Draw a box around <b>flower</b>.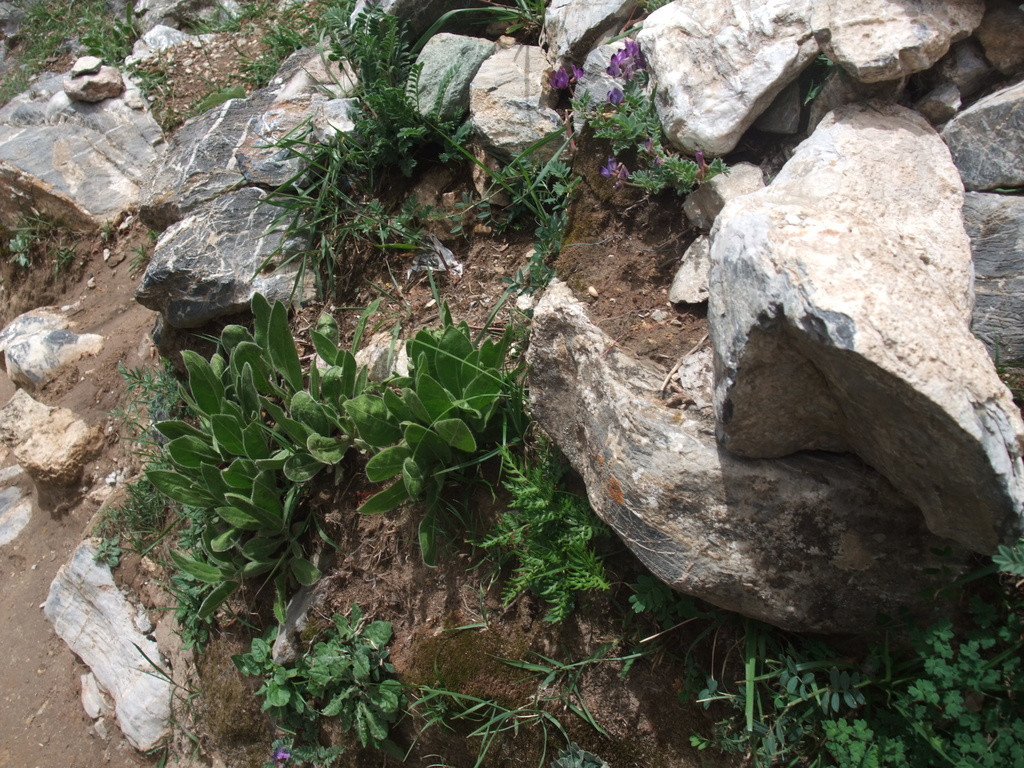
select_region(546, 64, 567, 94).
